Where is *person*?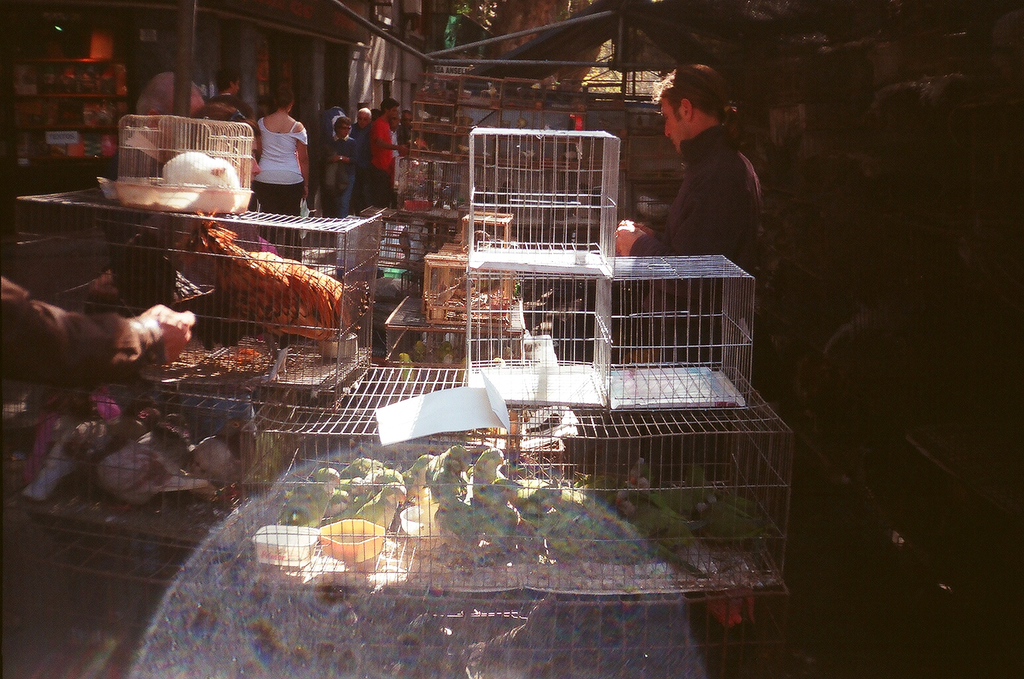
left=208, top=62, right=251, bottom=116.
